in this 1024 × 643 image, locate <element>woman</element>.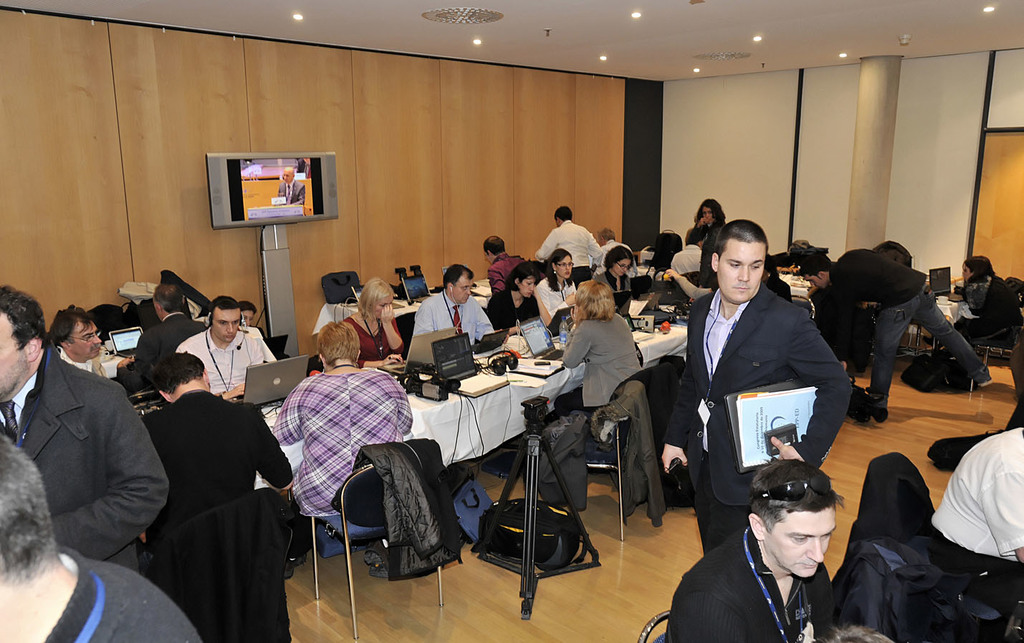
Bounding box: (left=236, top=301, right=267, bottom=343).
